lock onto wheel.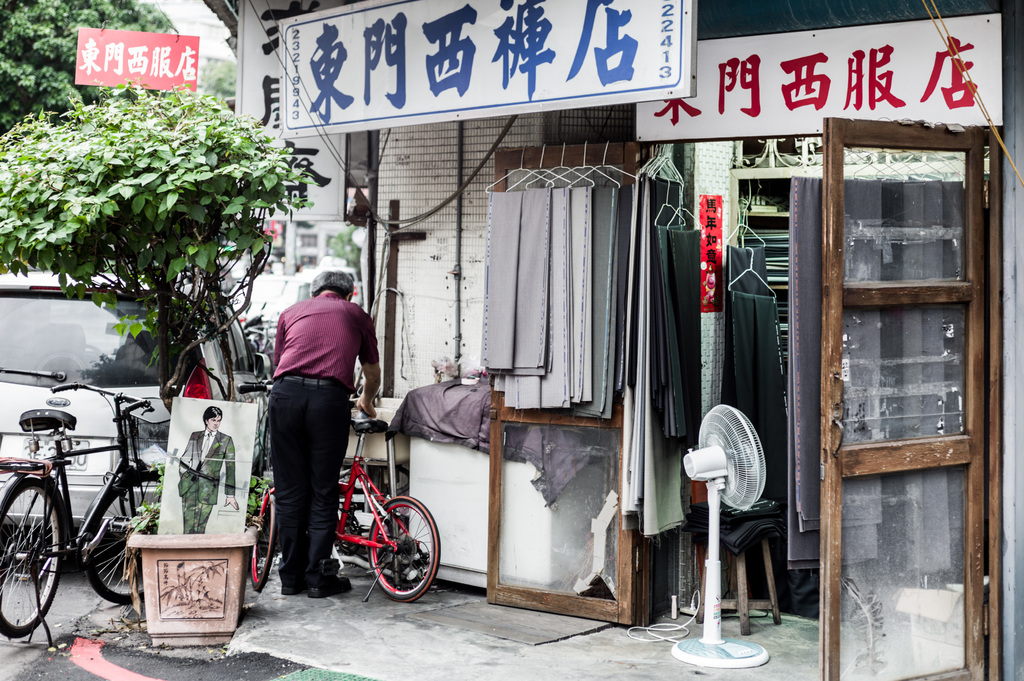
Locked: x1=85 y1=467 x2=165 y2=611.
